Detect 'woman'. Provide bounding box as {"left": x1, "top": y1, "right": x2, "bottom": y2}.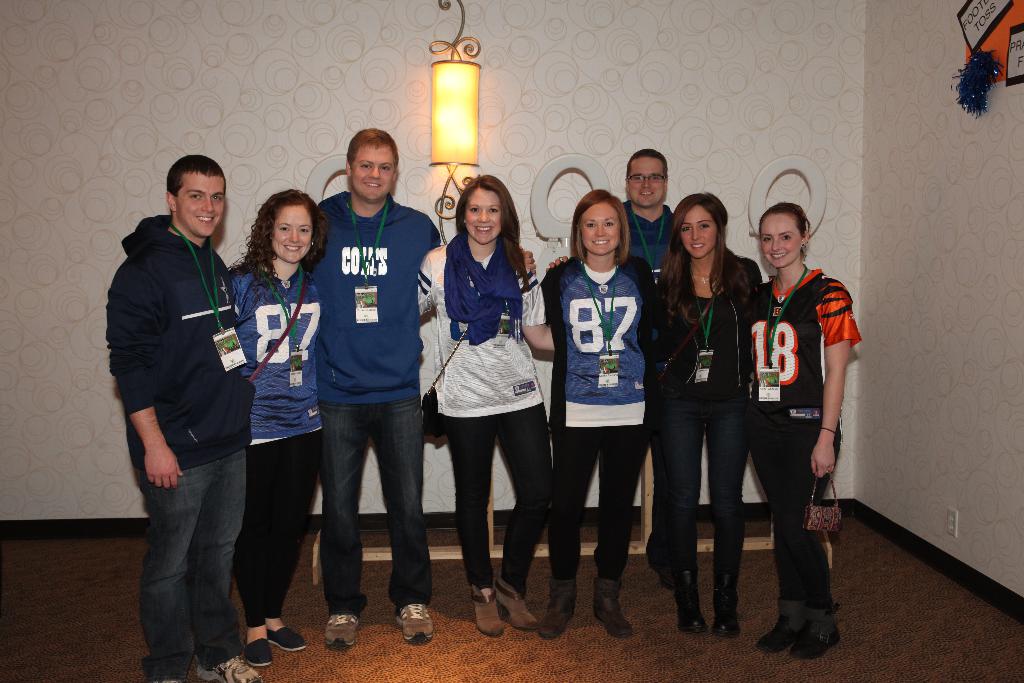
{"left": 540, "top": 189, "right": 655, "bottom": 641}.
